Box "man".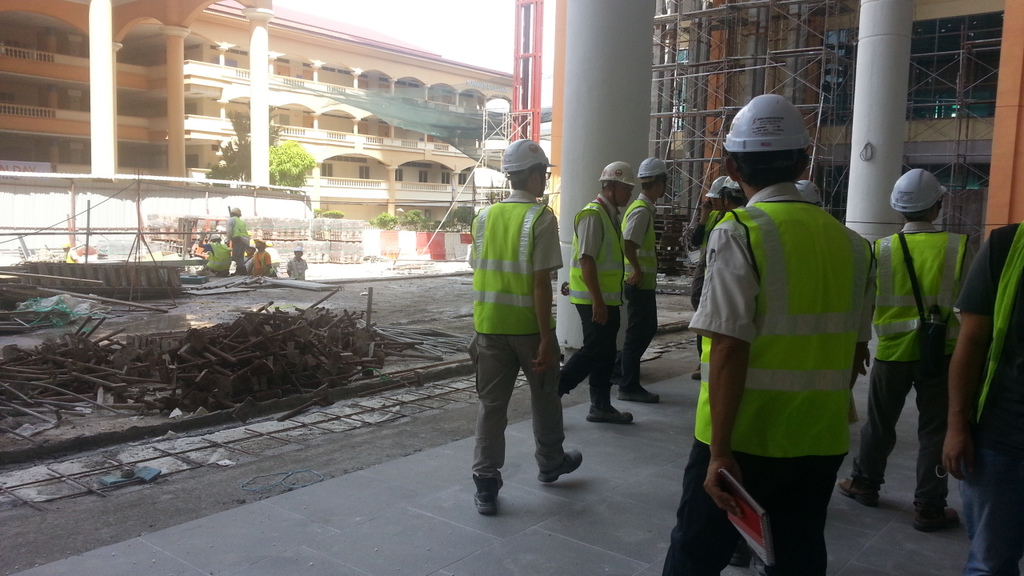
x1=619, y1=154, x2=668, y2=404.
